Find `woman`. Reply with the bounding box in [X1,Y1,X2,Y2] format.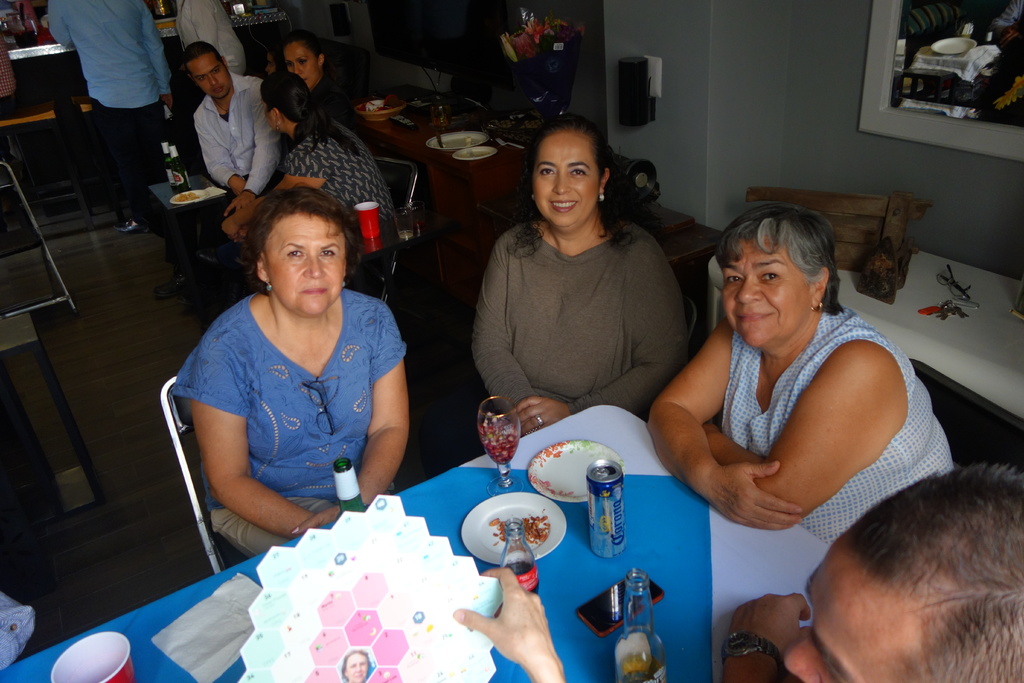
[225,68,397,240].
